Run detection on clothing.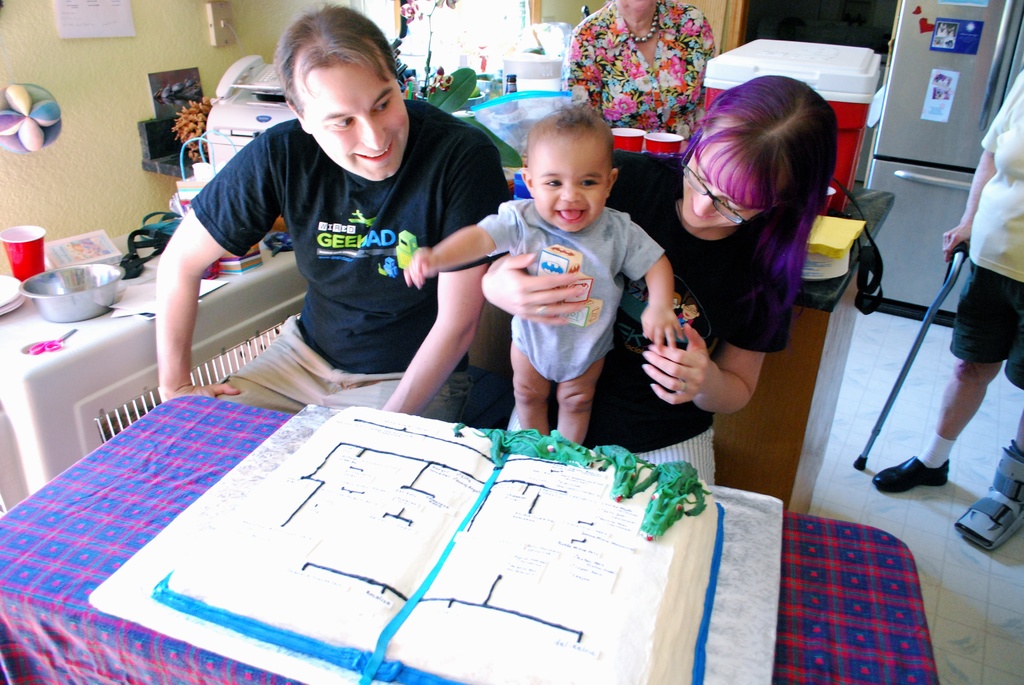
Result: bbox=(187, 93, 512, 427).
